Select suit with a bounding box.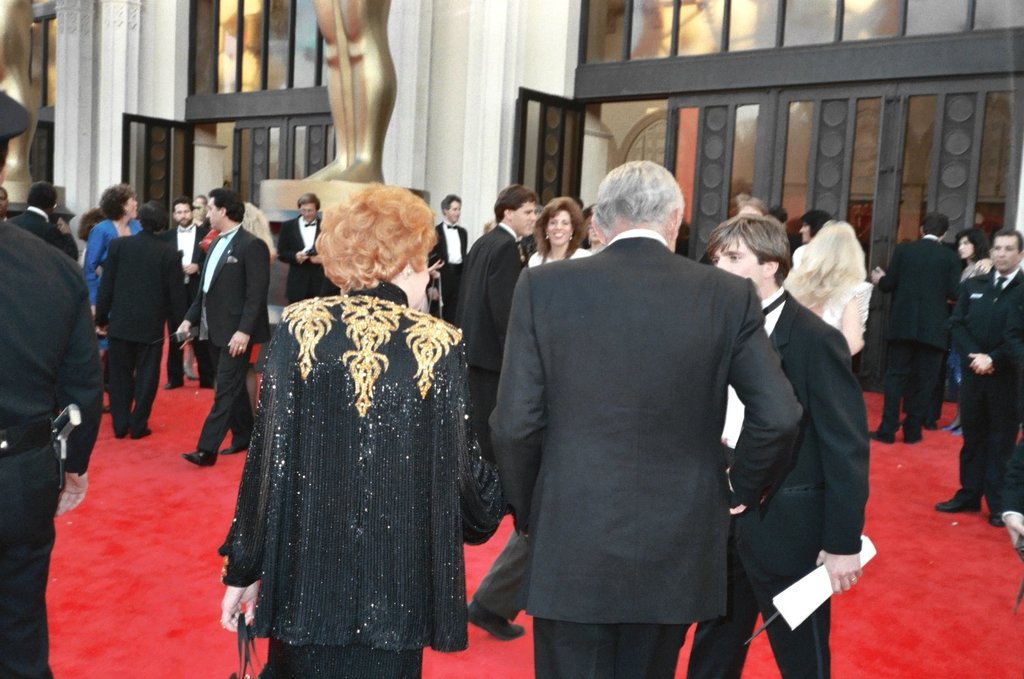
BBox(865, 232, 970, 443).
